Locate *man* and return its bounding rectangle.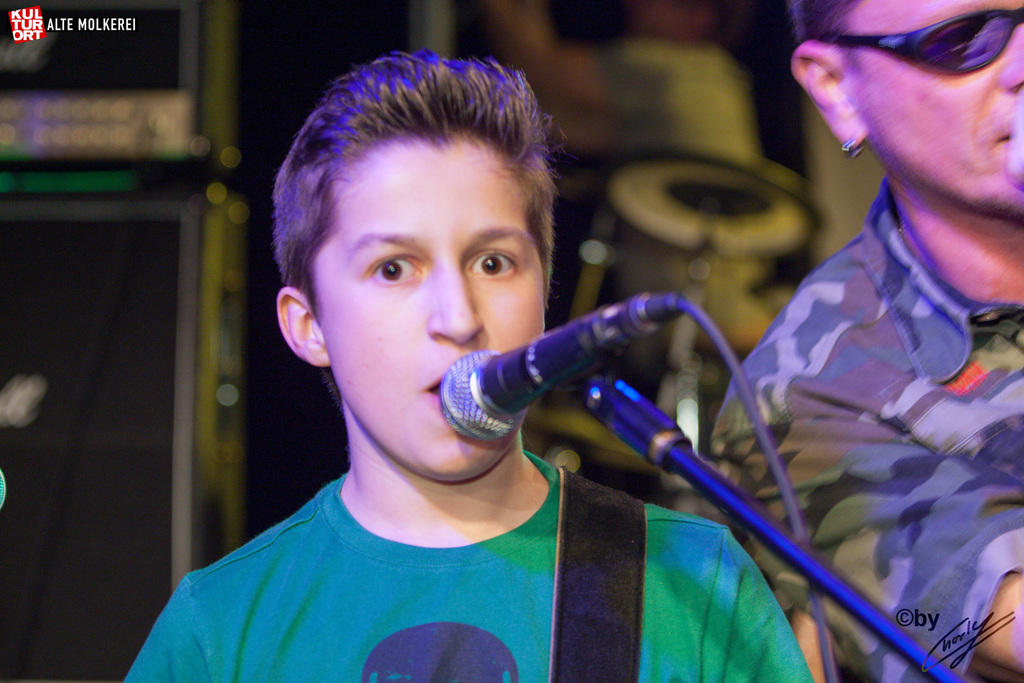
<bbox>732, 0, 1023, 596</bbox>.
